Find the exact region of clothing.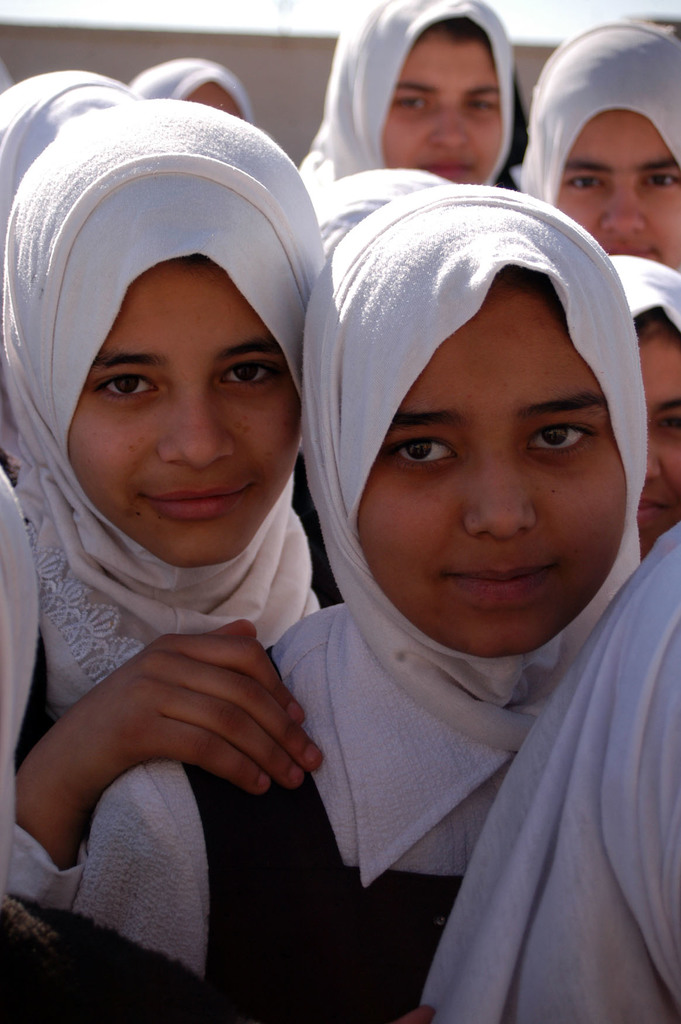
Exact region: l=598, t=252, r=680, b=338.
